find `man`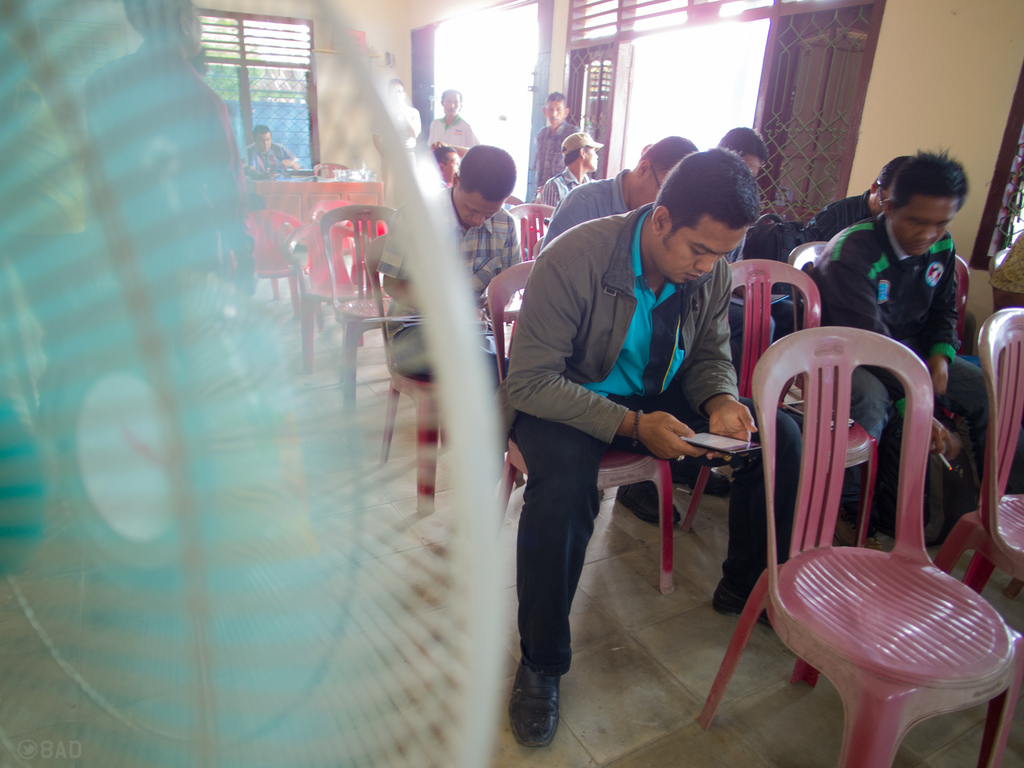
Rect(381, 75, 418, 158)
